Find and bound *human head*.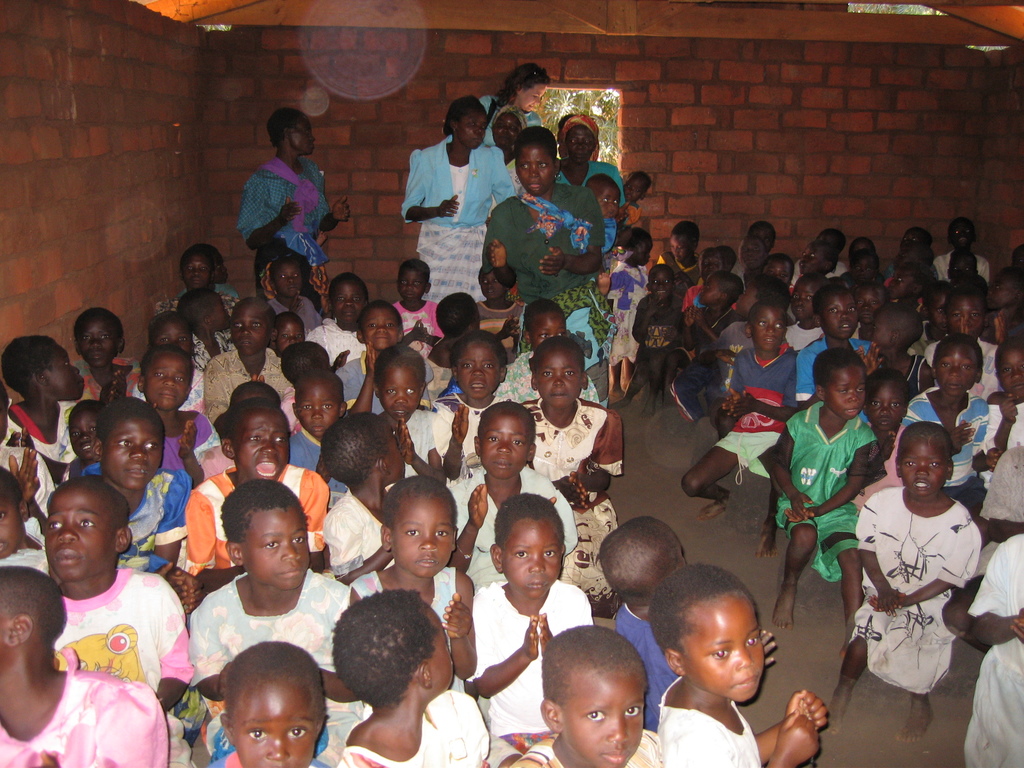
Bound: {"left": 993, "top": 339, "right": 1023, "bottom": 405}.
